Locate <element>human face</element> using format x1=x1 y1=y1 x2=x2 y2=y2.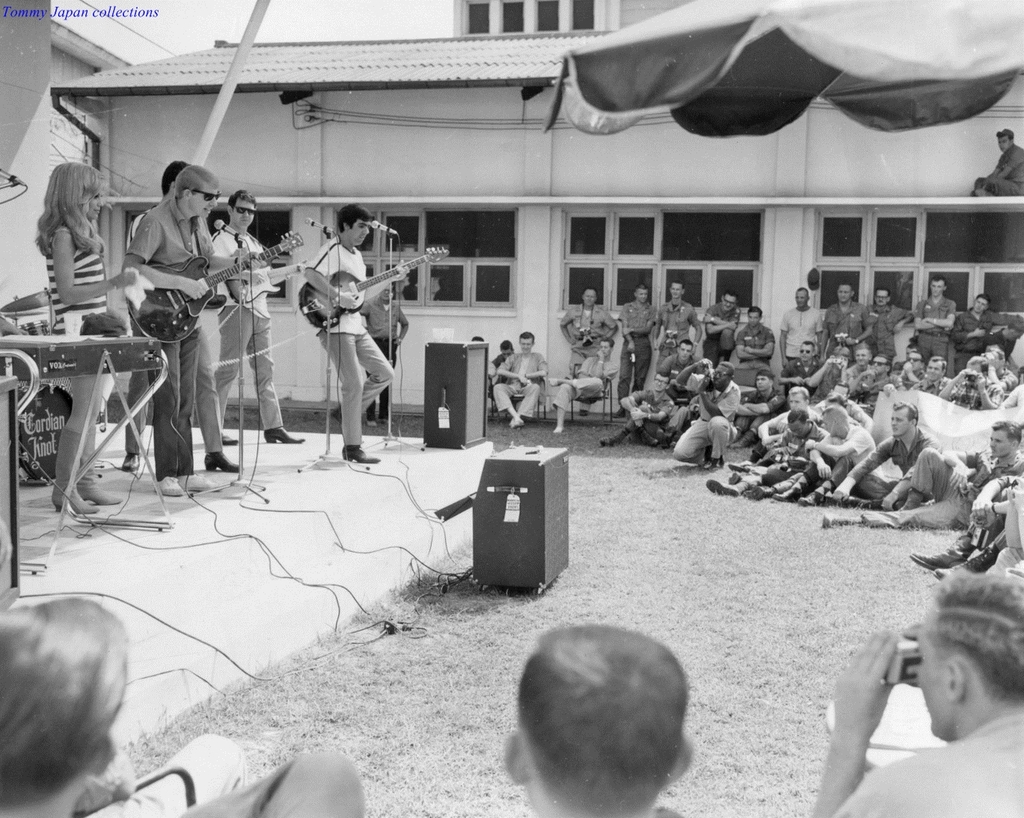
x1=91 y1=188 x2=105 y2=219.
